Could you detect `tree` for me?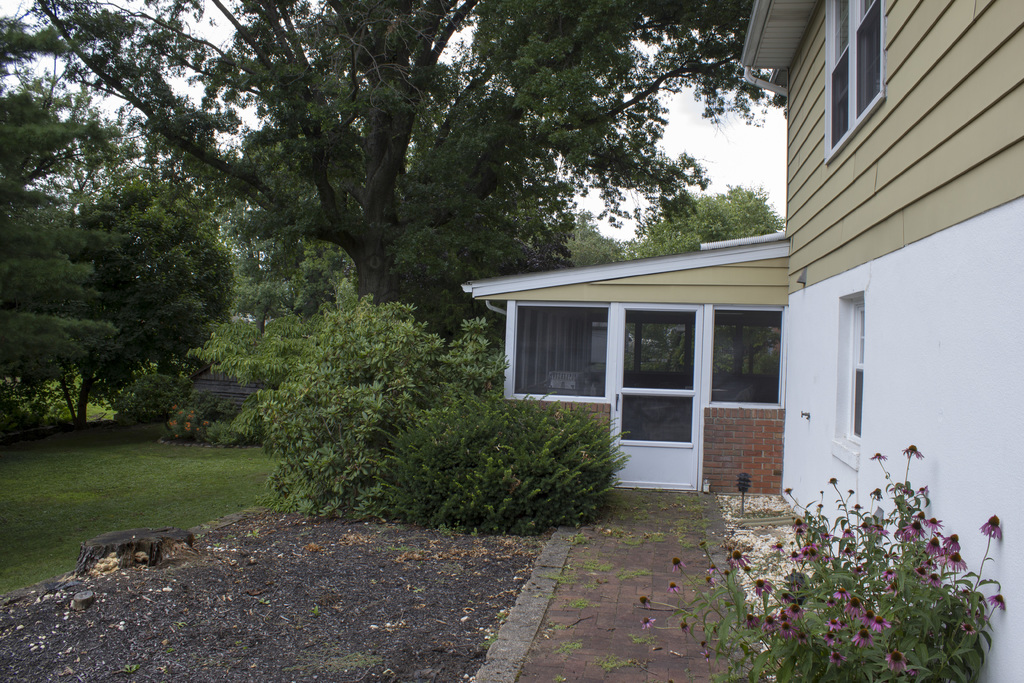
Detection result: 88/35/938/531.
